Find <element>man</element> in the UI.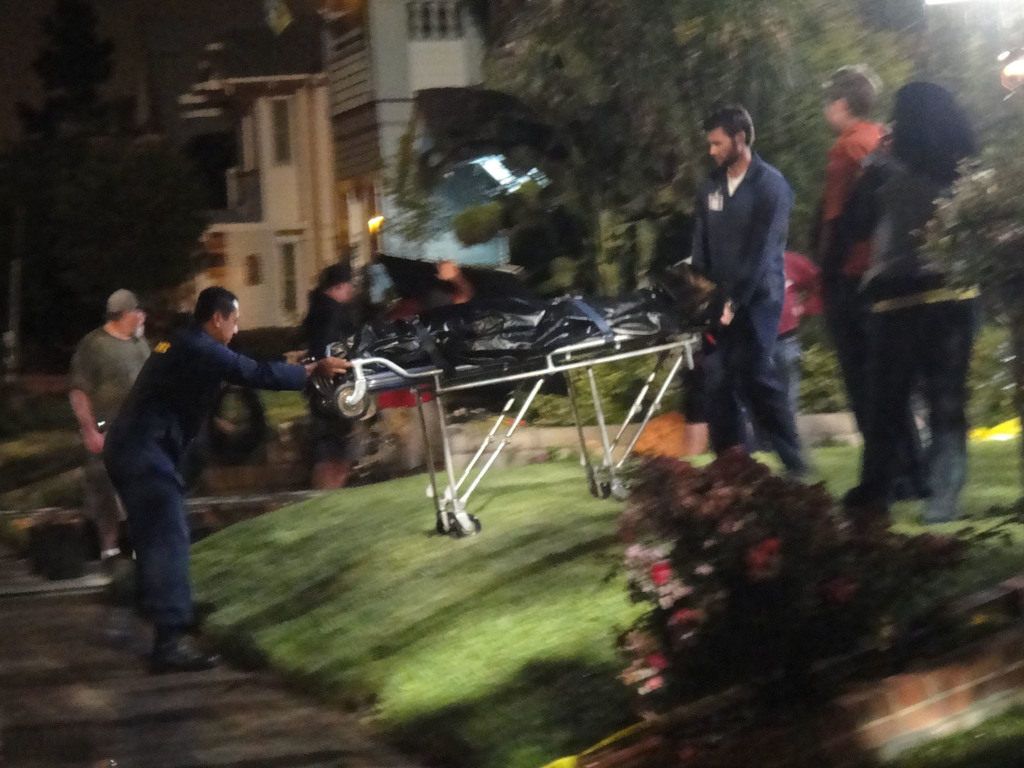
UI element at select_region(819, 67, 932, 500).
